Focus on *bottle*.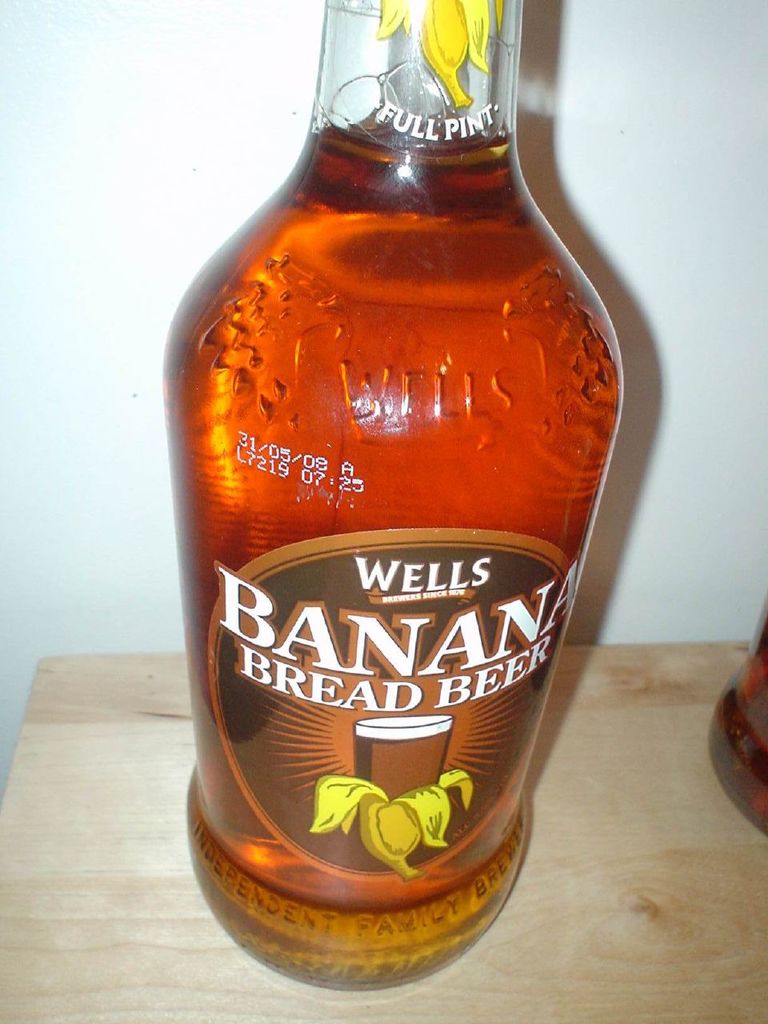
Focused at bbox(706, 586, 767, 839).
